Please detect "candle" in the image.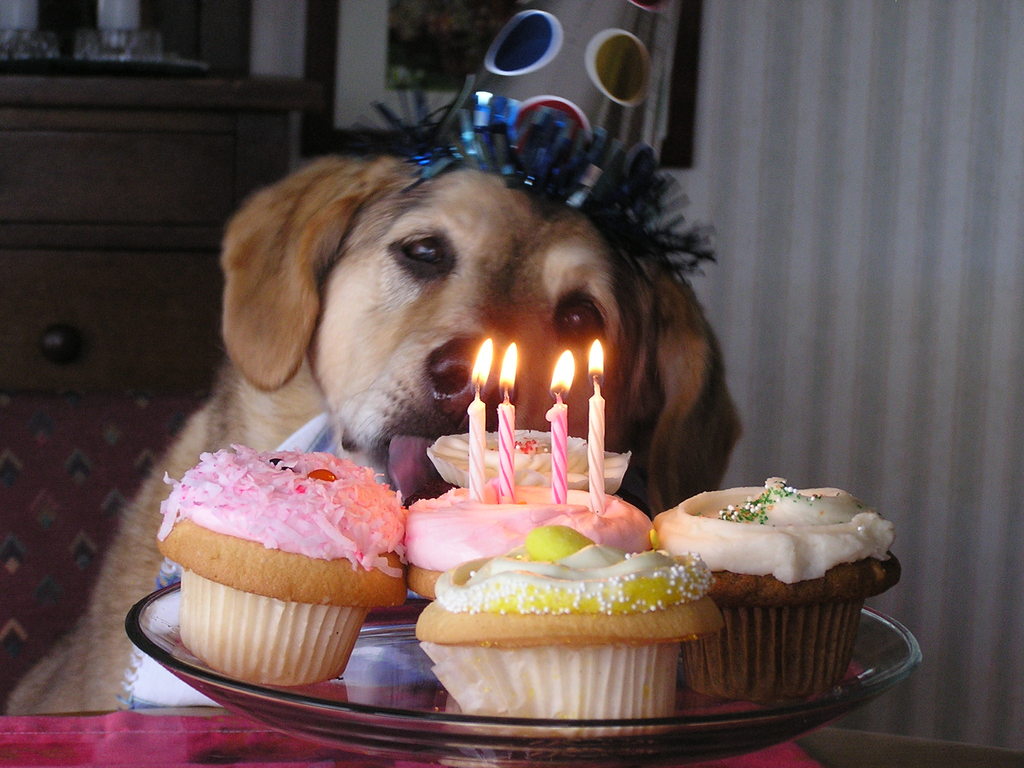
<box>468,342,493,506</box>.
